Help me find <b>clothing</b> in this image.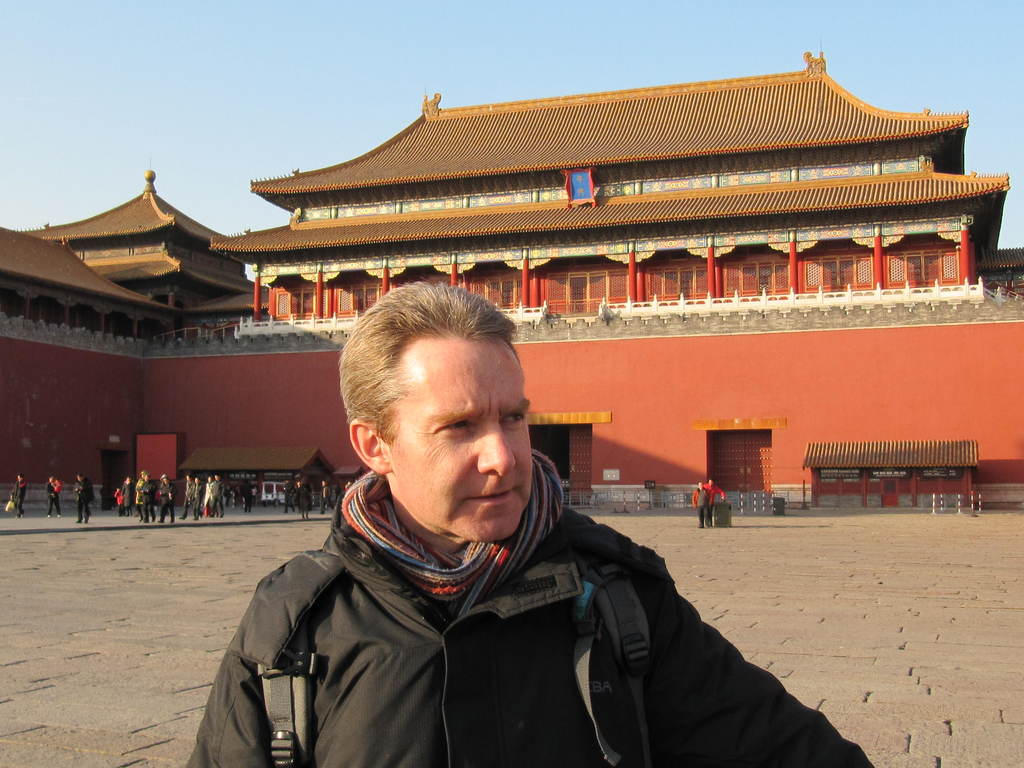
Found it: [left=74, top=476, right=95, bottom=522].
